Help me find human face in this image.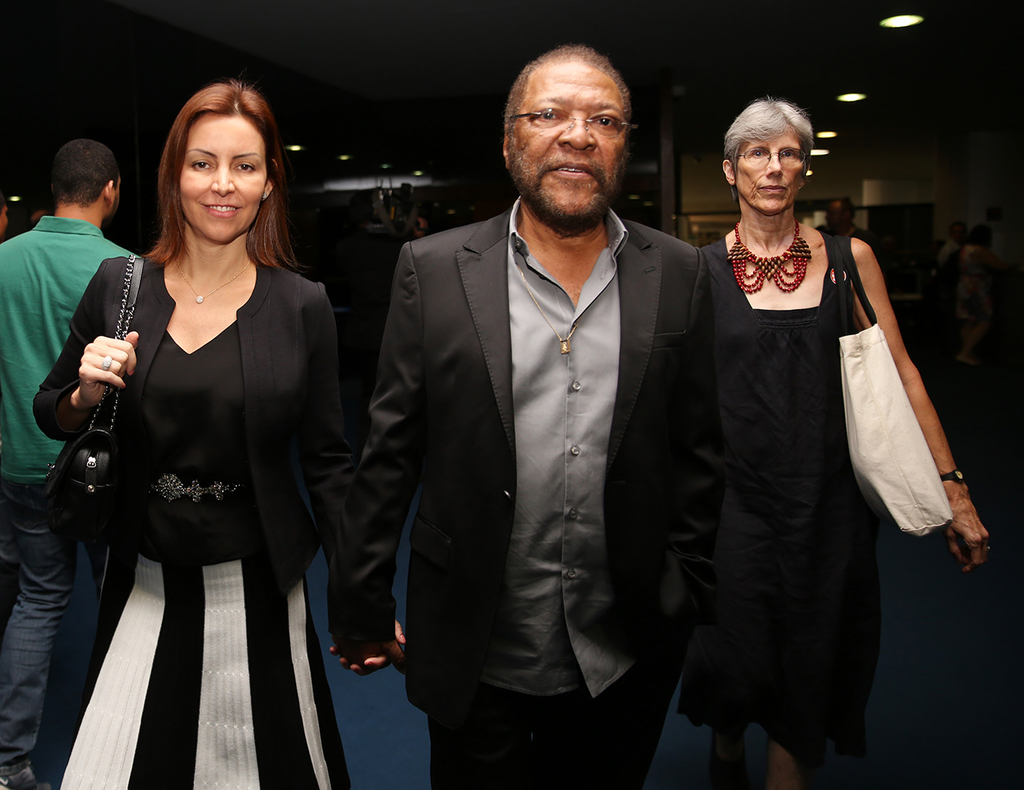
Found it: {"left": 177, "top": 118, "right": 268, "bottom": 243}.
